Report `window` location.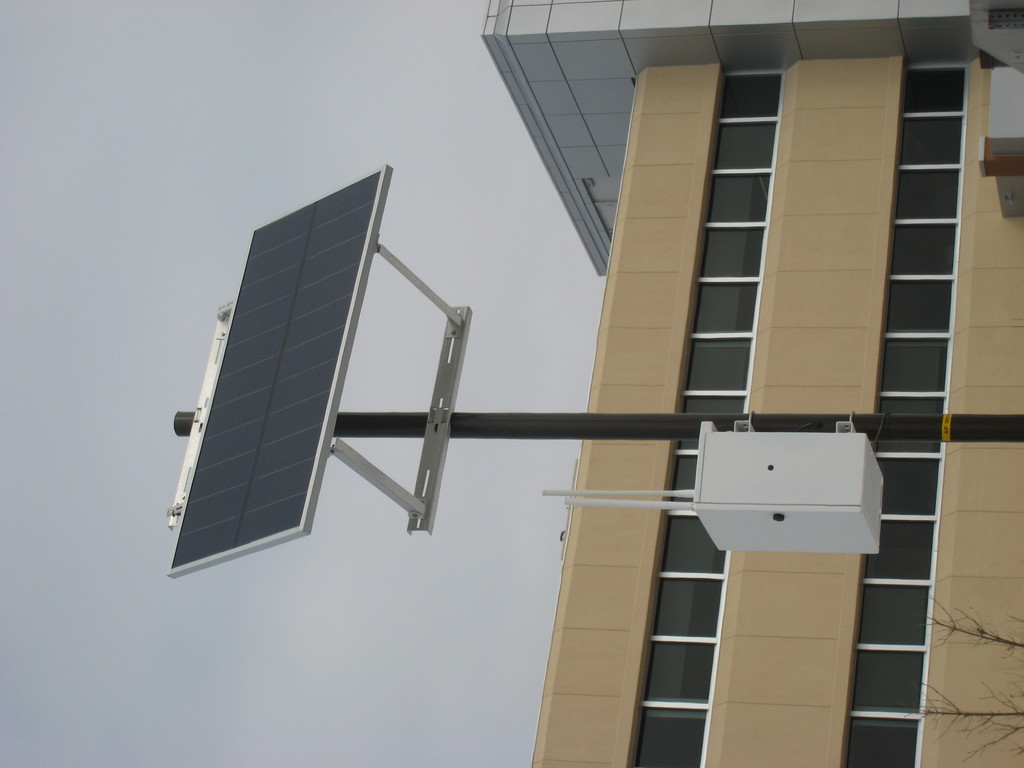
Report: detection(902, 48, 978, 118).
